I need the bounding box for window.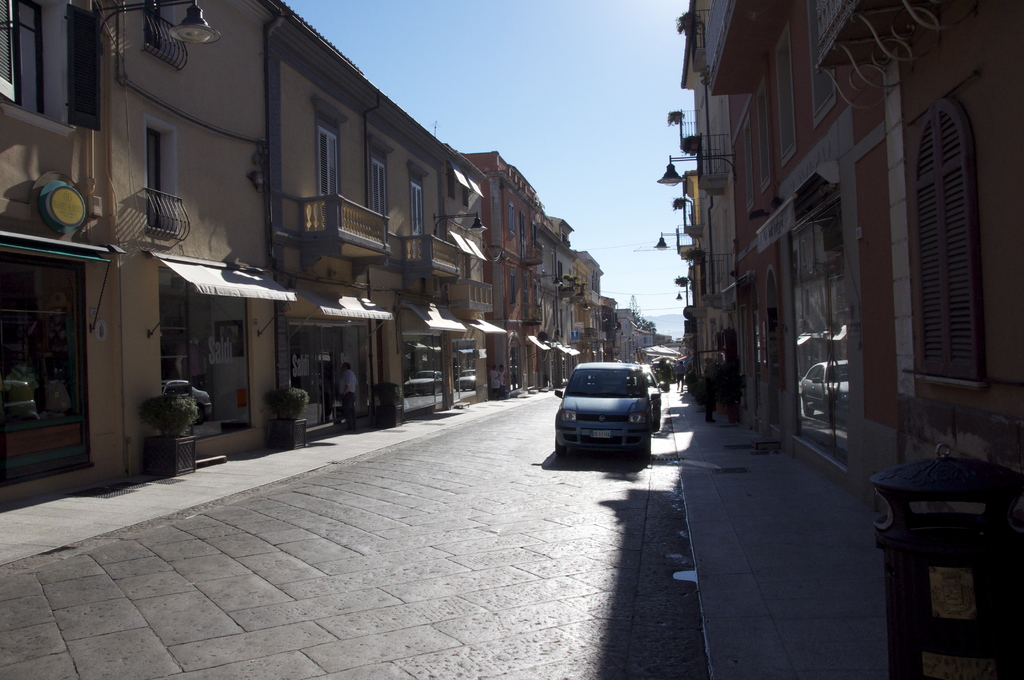
Here it is: select_region(741, 112, 753, 208).
